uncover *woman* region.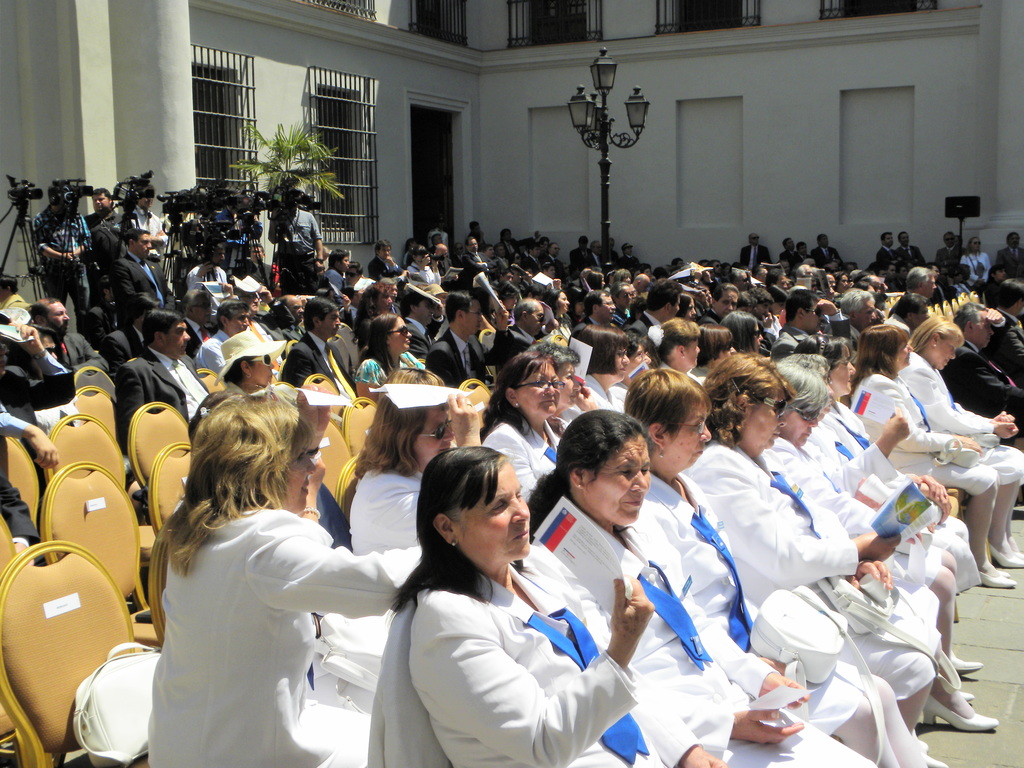
Uncovered: bbox(364, 449, 726, 767).
